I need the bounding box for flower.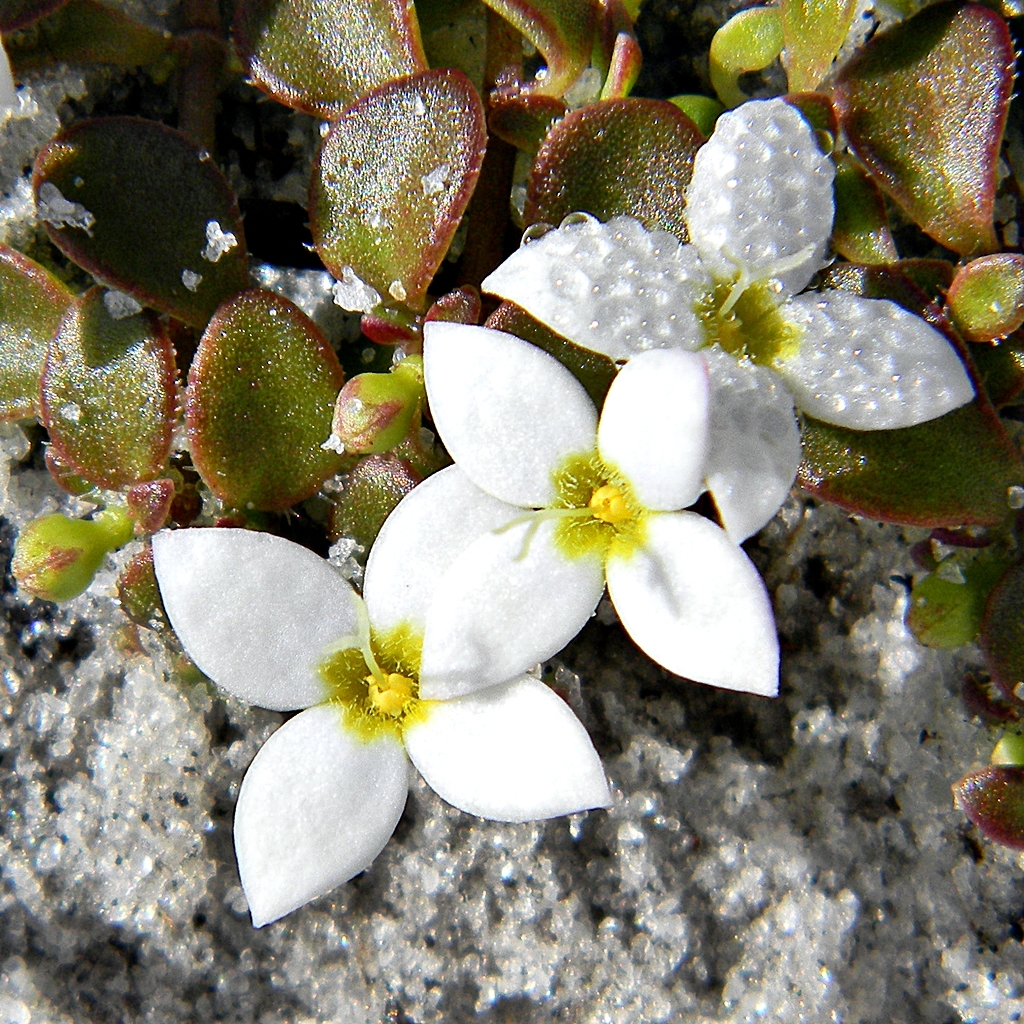
Here it is: (x1=479, y1=87, x2=976, y2=547).
